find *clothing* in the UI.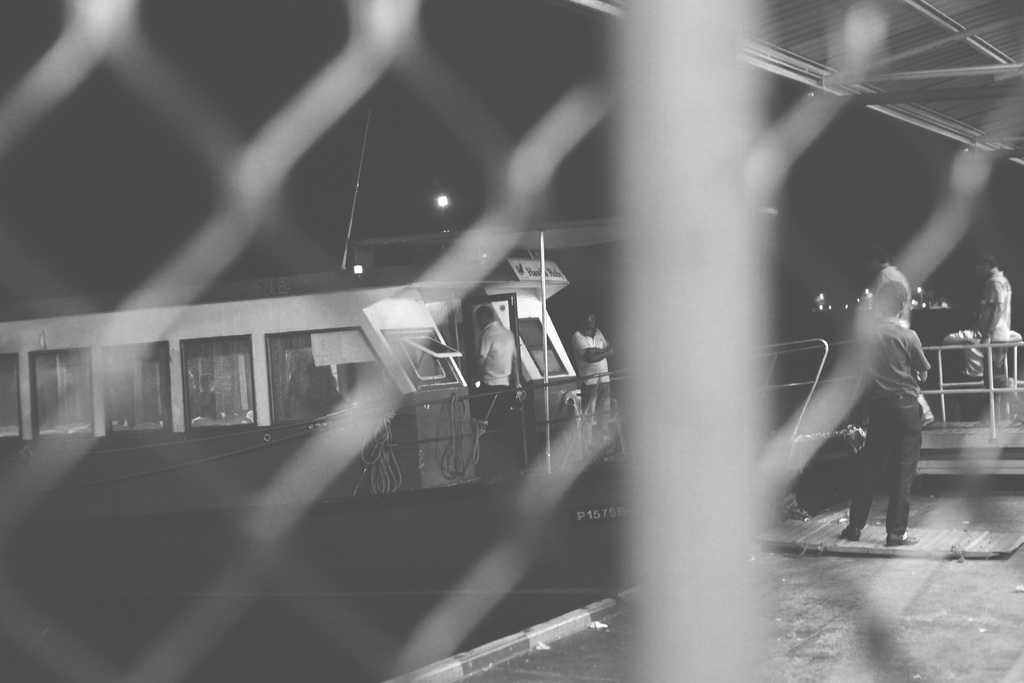
UI element at locate(844, 323, 936, 541).
